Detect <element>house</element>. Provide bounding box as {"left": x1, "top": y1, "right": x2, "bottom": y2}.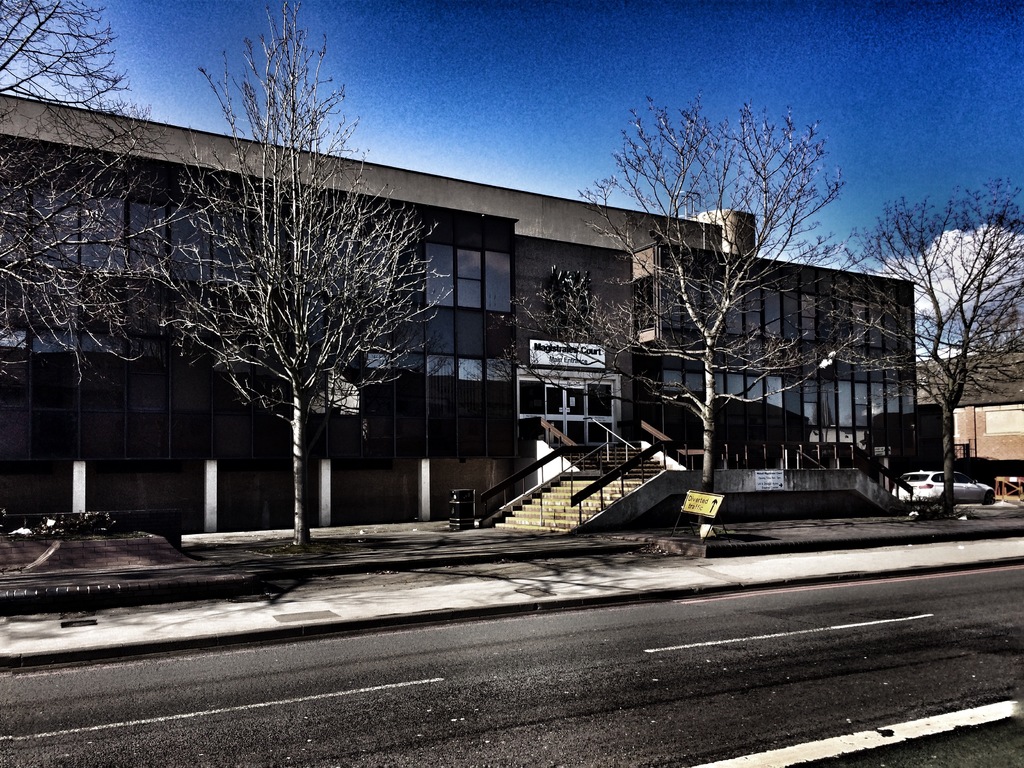
{"left": 911, "top": 343, "right": 1023, "bottom": 515}.
